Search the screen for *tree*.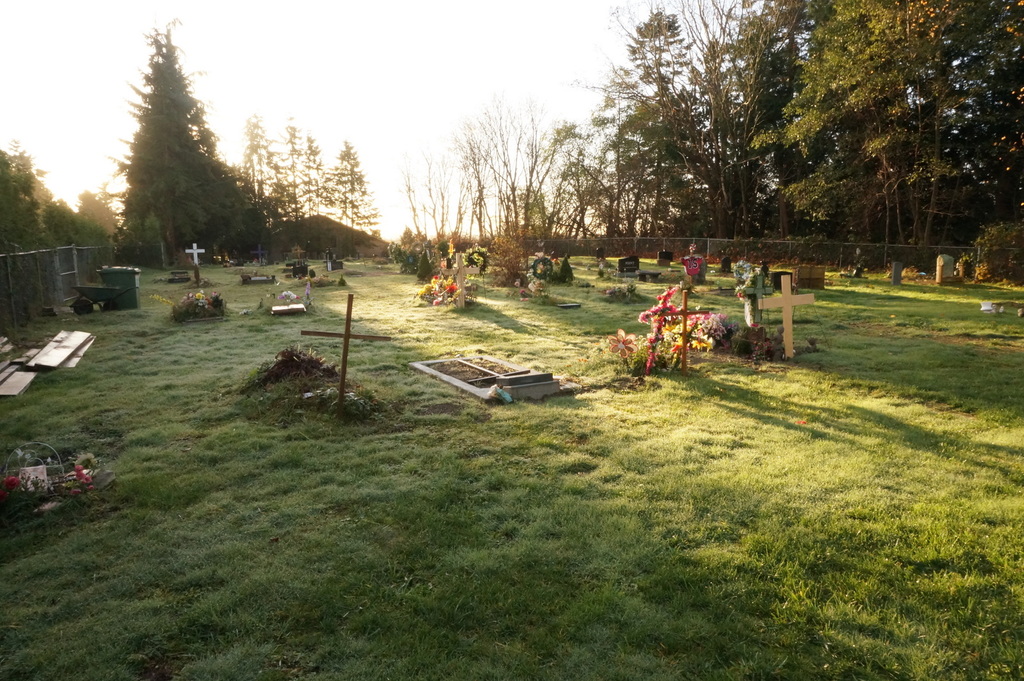
Found at bbox(70, 186, 126, 243).
